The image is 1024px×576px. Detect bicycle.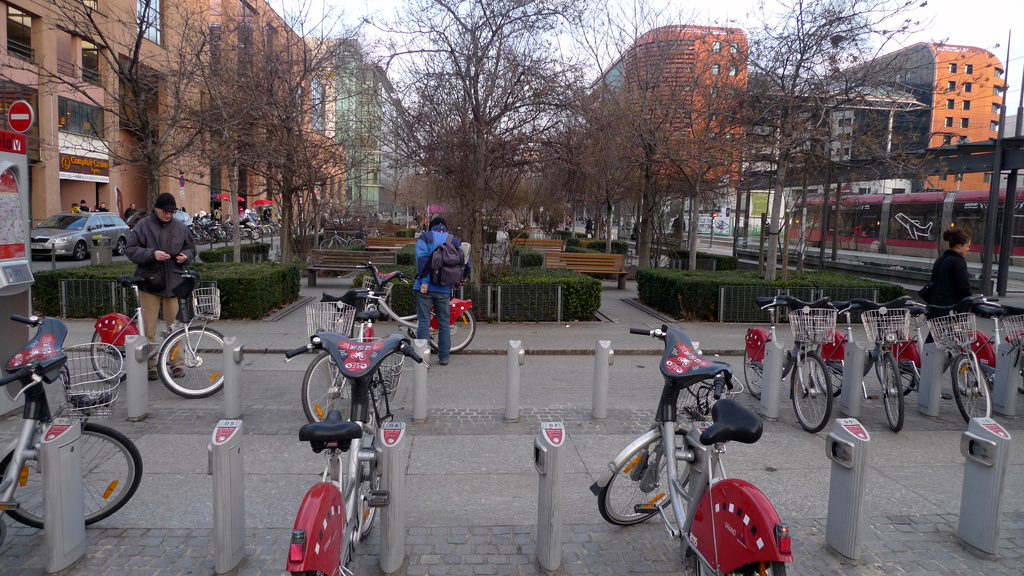
Detection: (596, 323, 801, 559).
